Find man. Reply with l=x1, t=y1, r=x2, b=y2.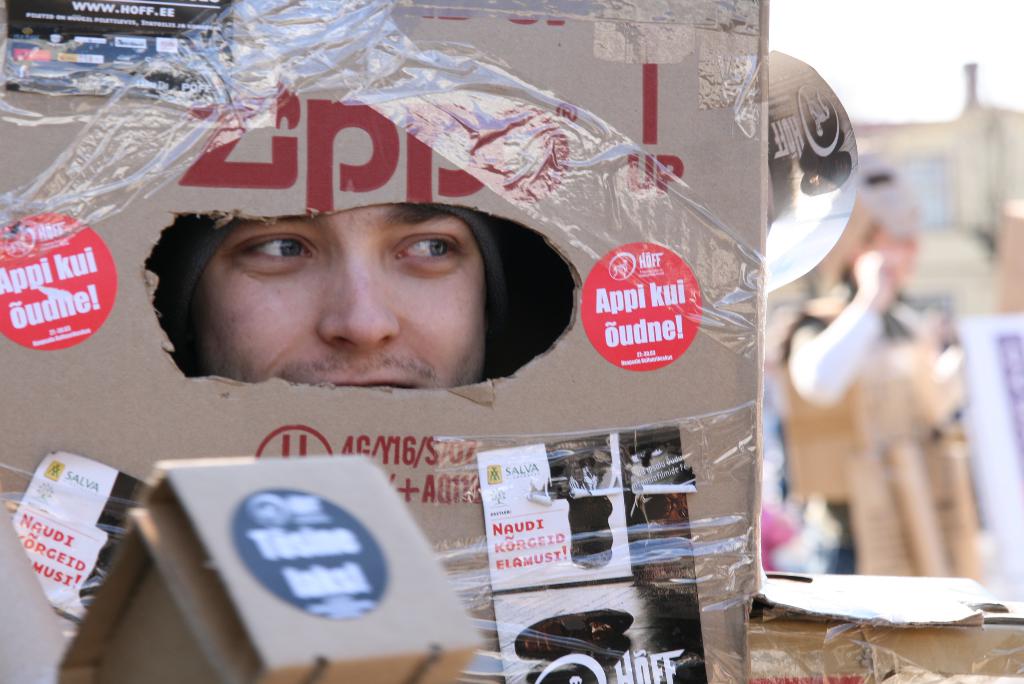
l=154, t=192, r=534, b=423.
